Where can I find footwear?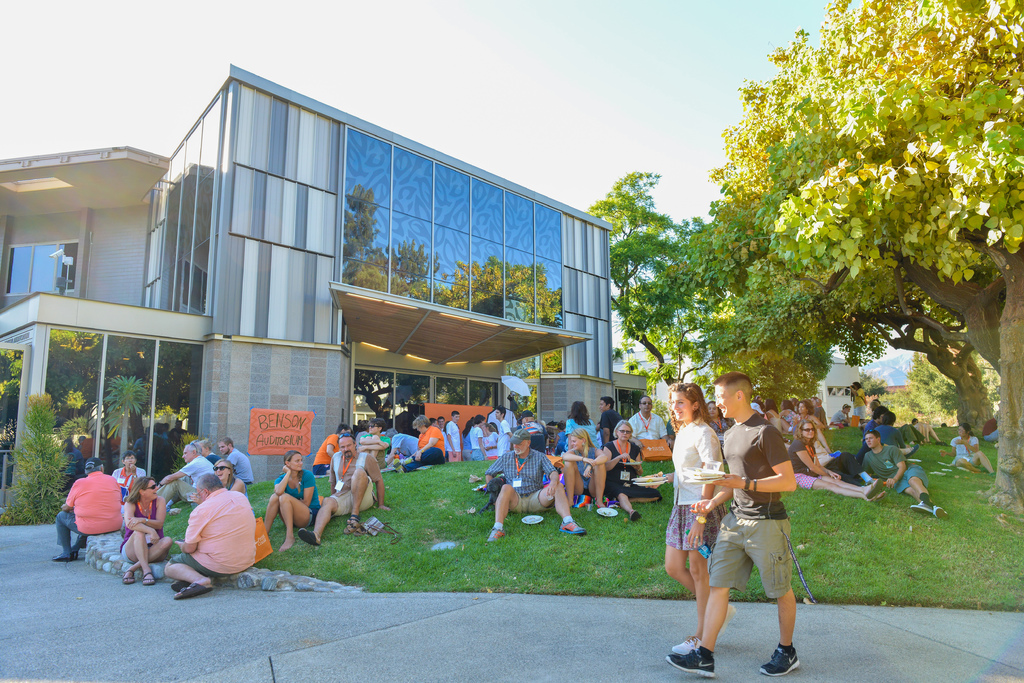
You can find it at BBox(171, 580, 188, 591).
